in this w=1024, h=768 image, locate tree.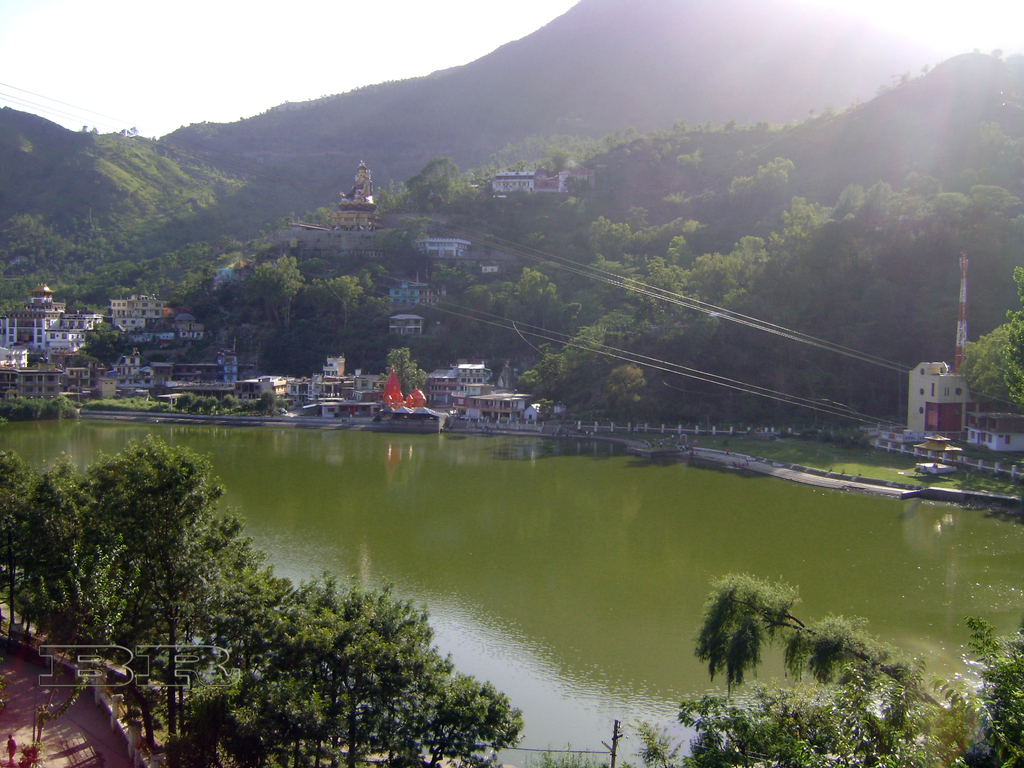
Bounding box: bbox=[692, 570, 952, 718].
